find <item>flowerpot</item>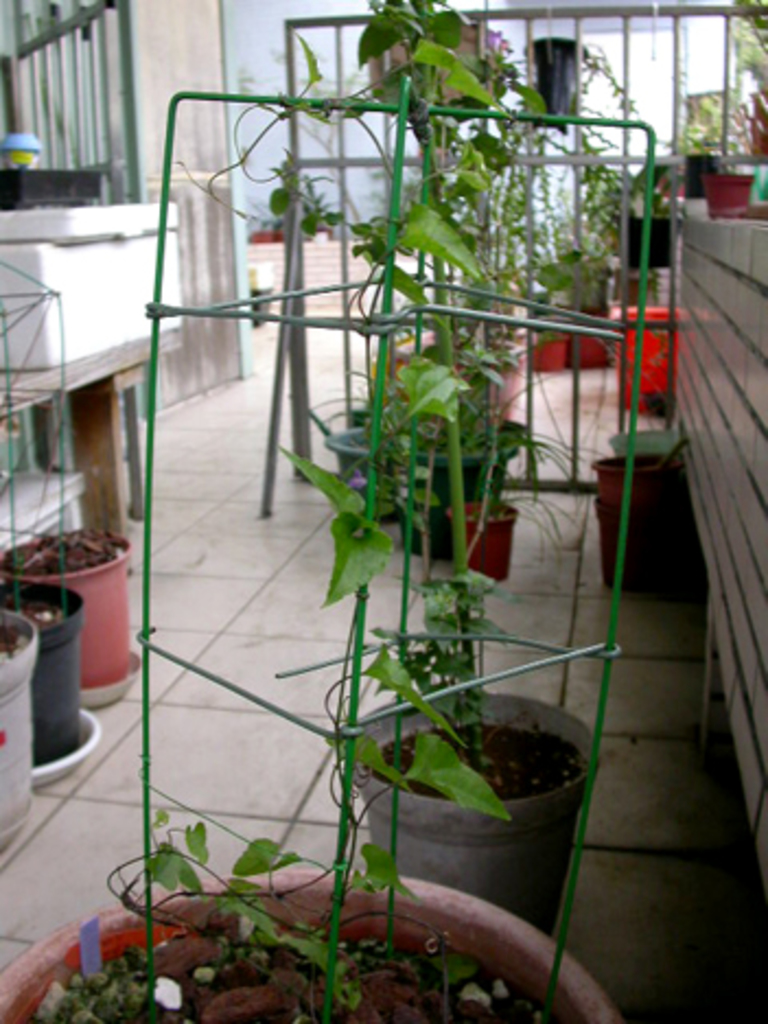
BBox(344, 689, 593, 945)
